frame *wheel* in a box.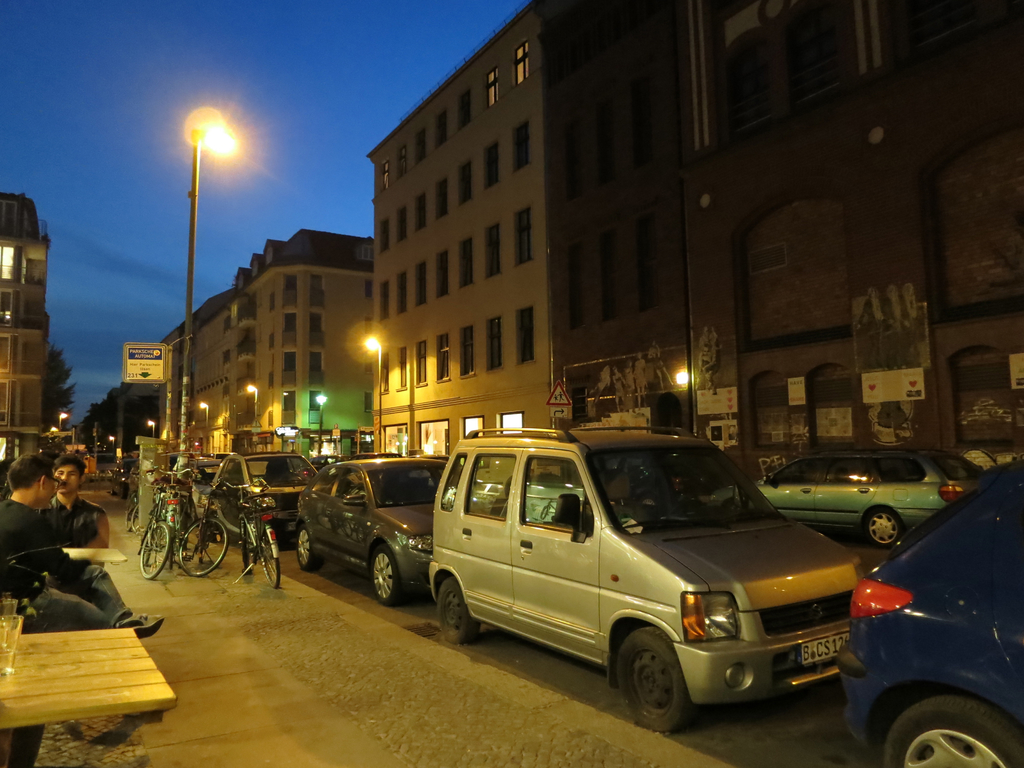
861, 505, 904, 547.
